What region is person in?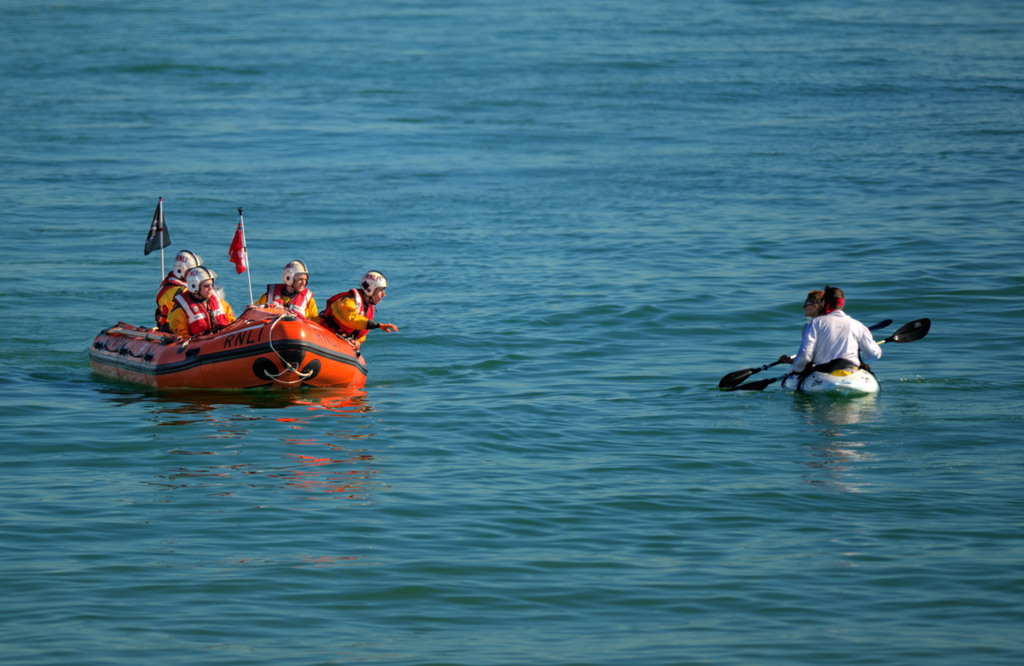
box=[168, 264, 237, 343].
